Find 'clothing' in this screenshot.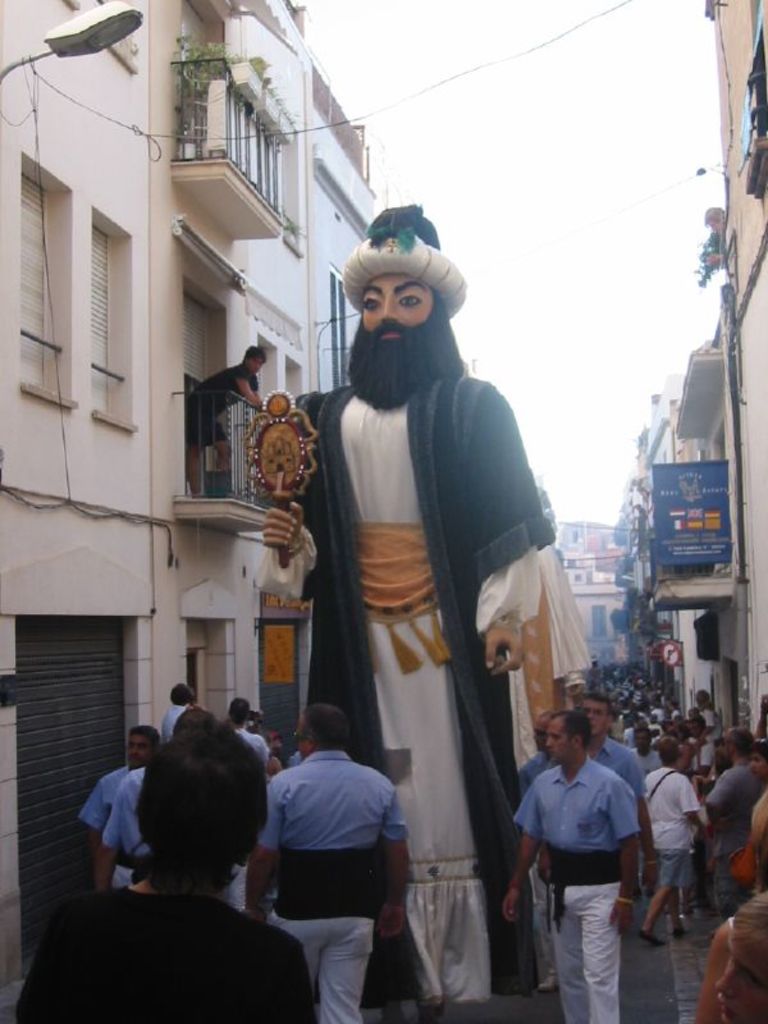
The bounding box for 'clothing' is detection(78, 754, 128, 824).
